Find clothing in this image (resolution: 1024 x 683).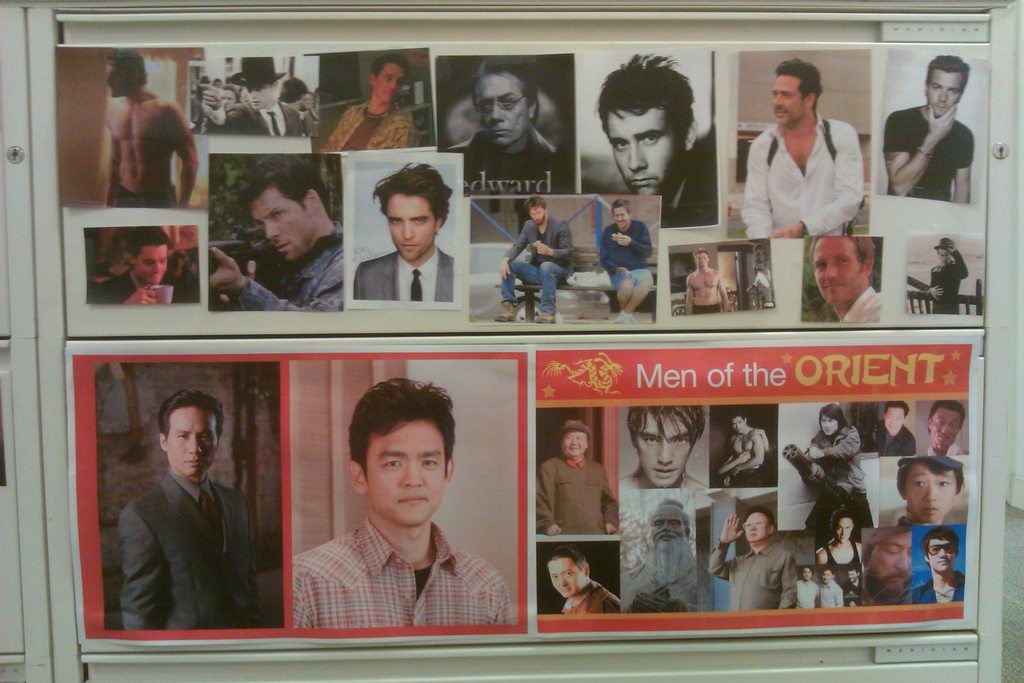
[left=288, top=514, right=516, bottom=630].
